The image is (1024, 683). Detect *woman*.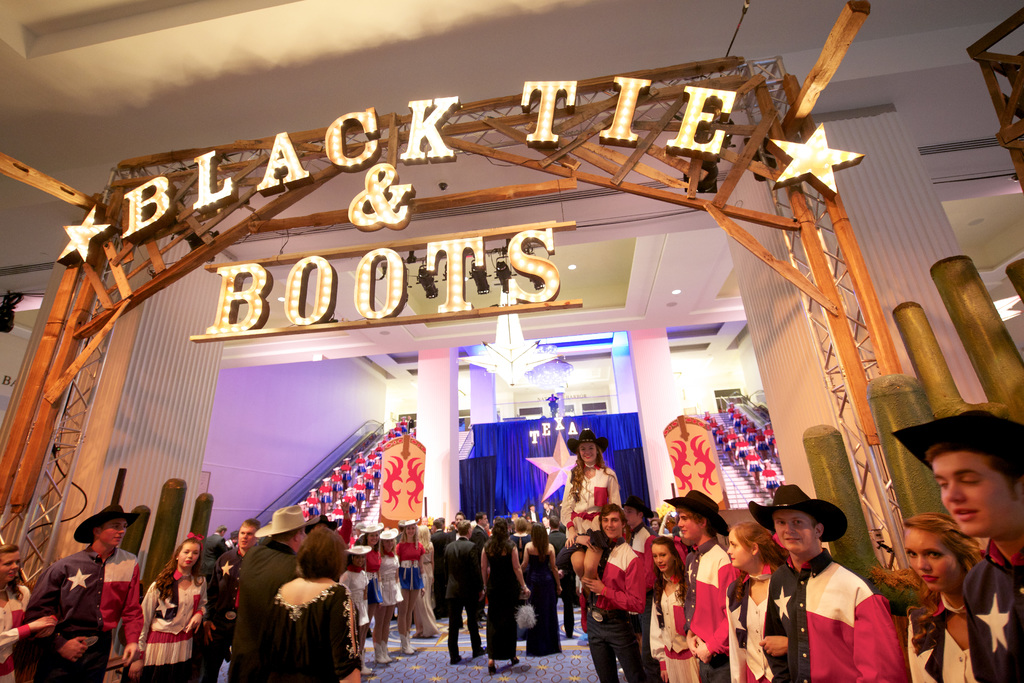
Detection: x1=517 y1=520 x2=563 y2=656.
